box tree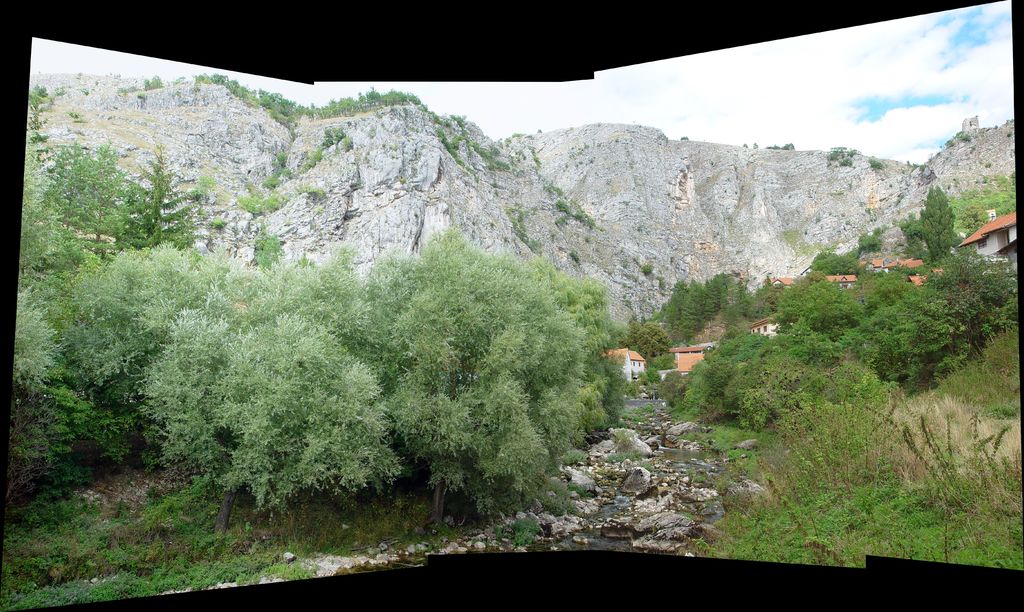
{"left": 895, "top": 173, "right": 960, "bottom": 266}
